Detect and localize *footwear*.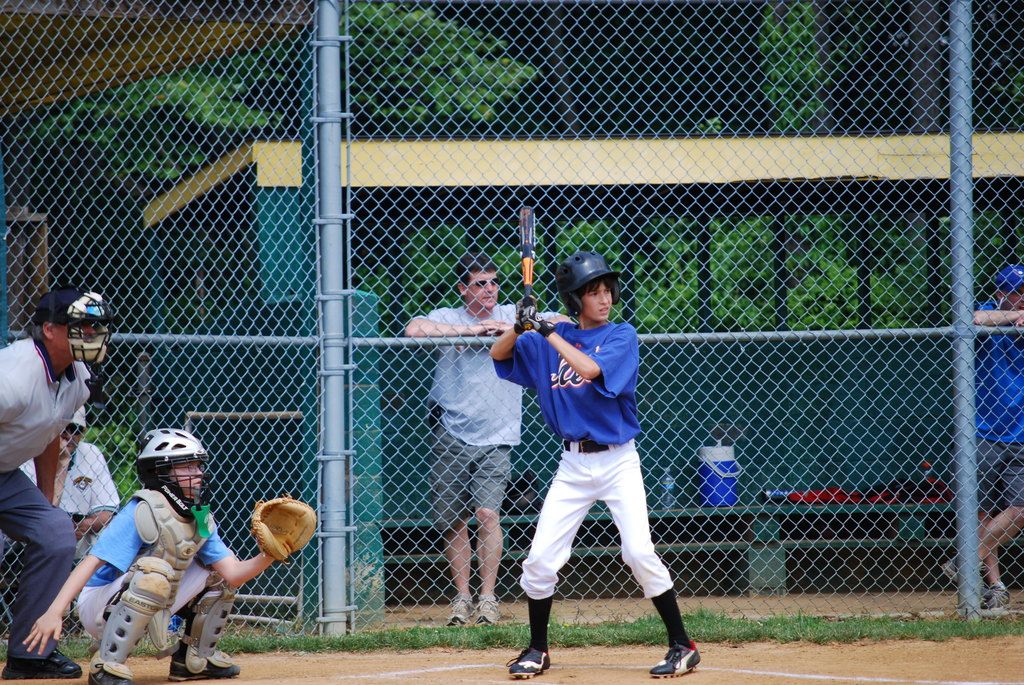
Localized at pyautogui.locateOnScreen(984, 585, 1016, 608).
